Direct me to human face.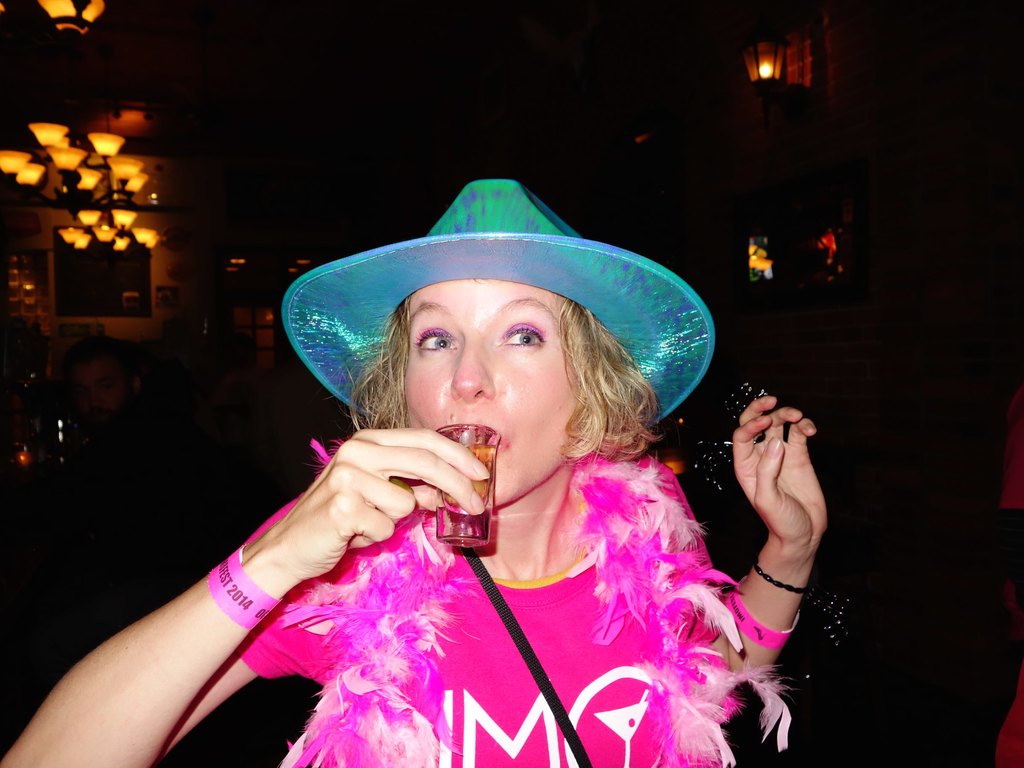
Direction: <region>404, 282, 582, 507</region>.
